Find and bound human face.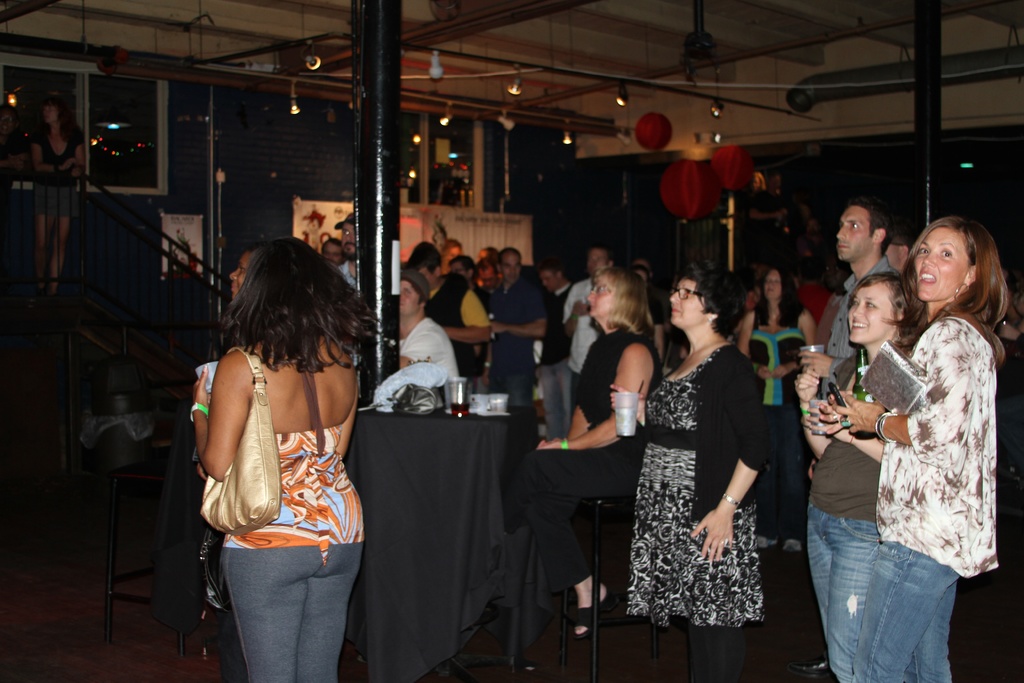
Bound: bbox=(766, 270, 776, 299).
